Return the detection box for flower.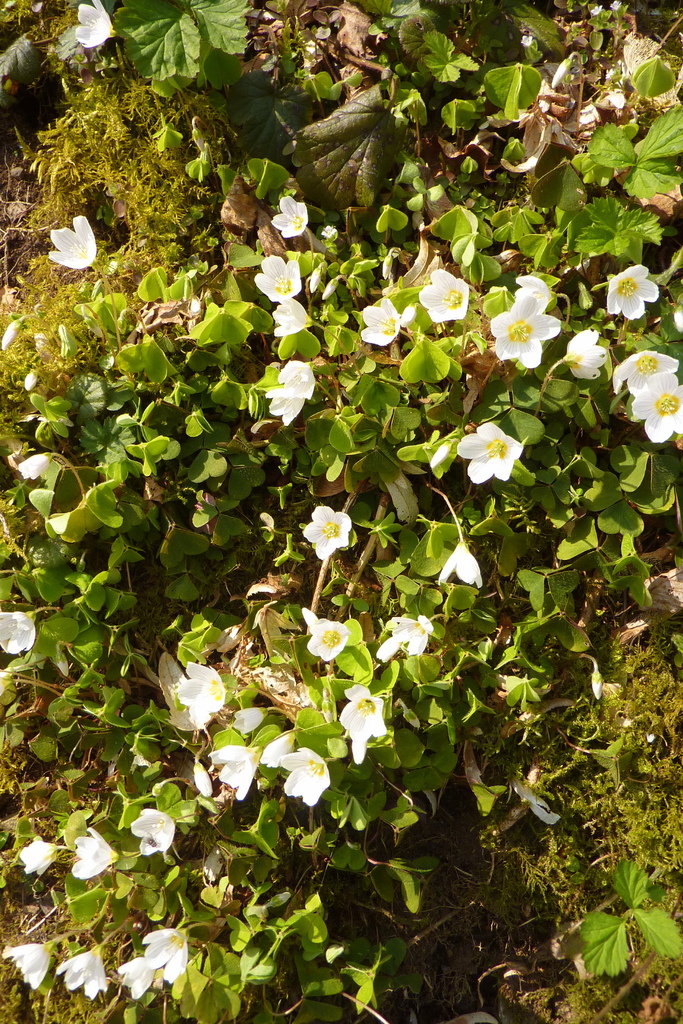
box=[266, 386, 302, 430].
